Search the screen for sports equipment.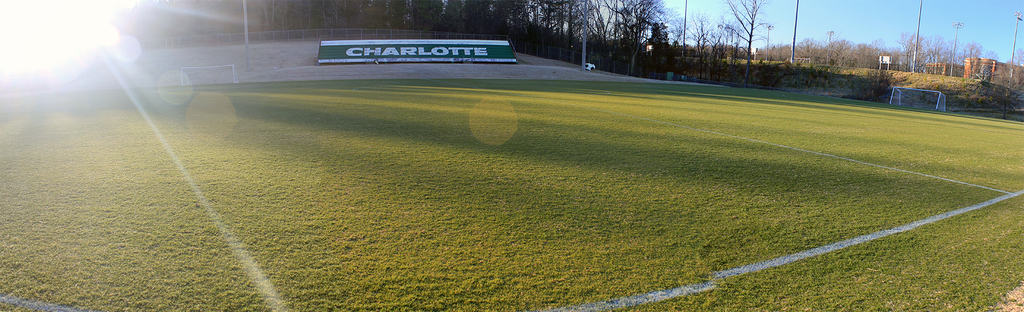
Found at select_region(888, 85, 946, 114).
